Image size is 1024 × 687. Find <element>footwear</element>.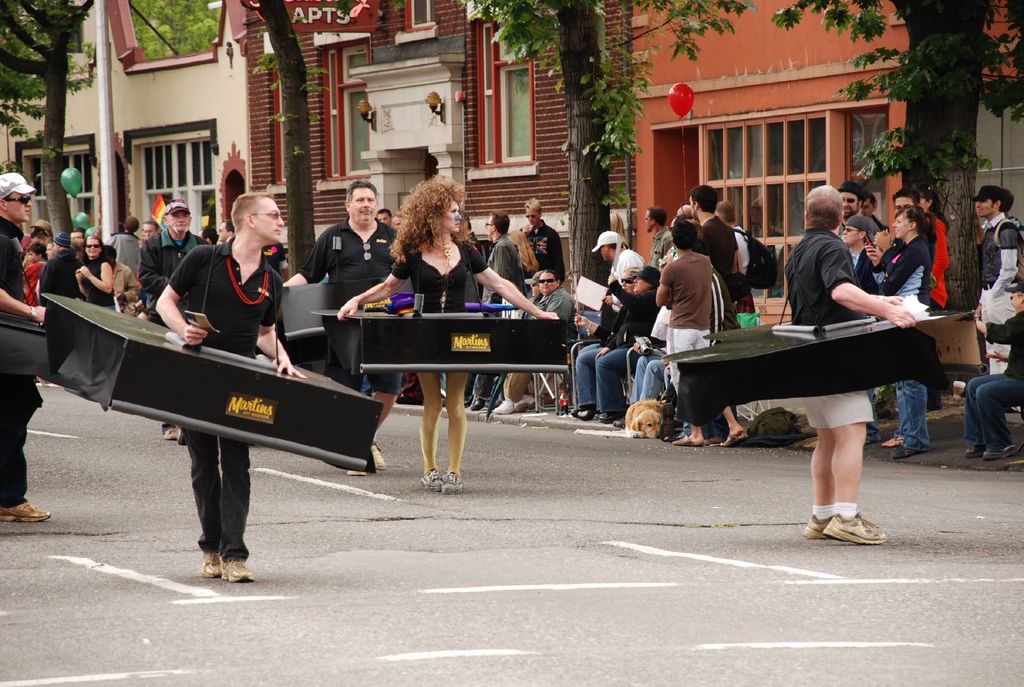
0, 501, 52, 524.
